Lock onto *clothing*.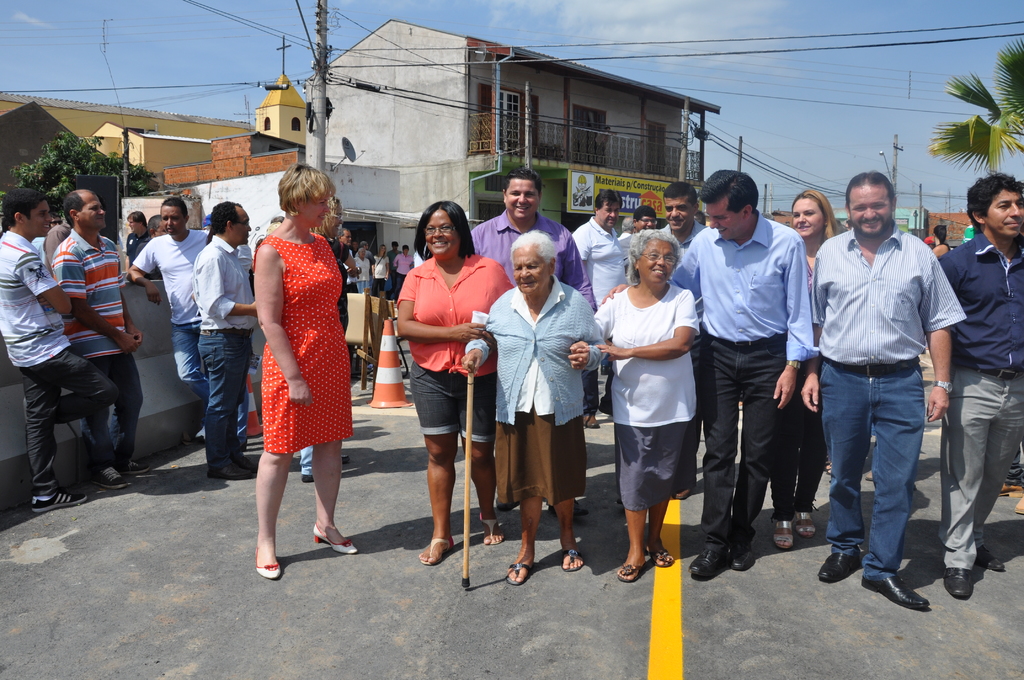
Locked: 673,208,822,546.
